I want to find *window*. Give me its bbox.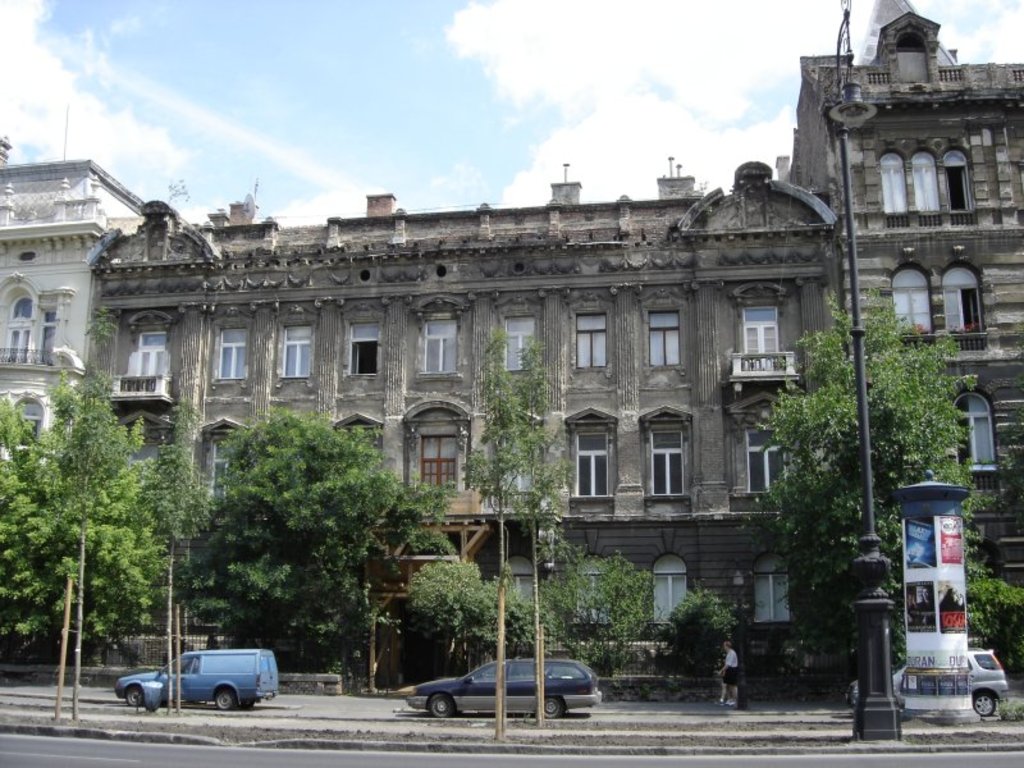
x1=566 y1=404 x2=616 y2=506.
